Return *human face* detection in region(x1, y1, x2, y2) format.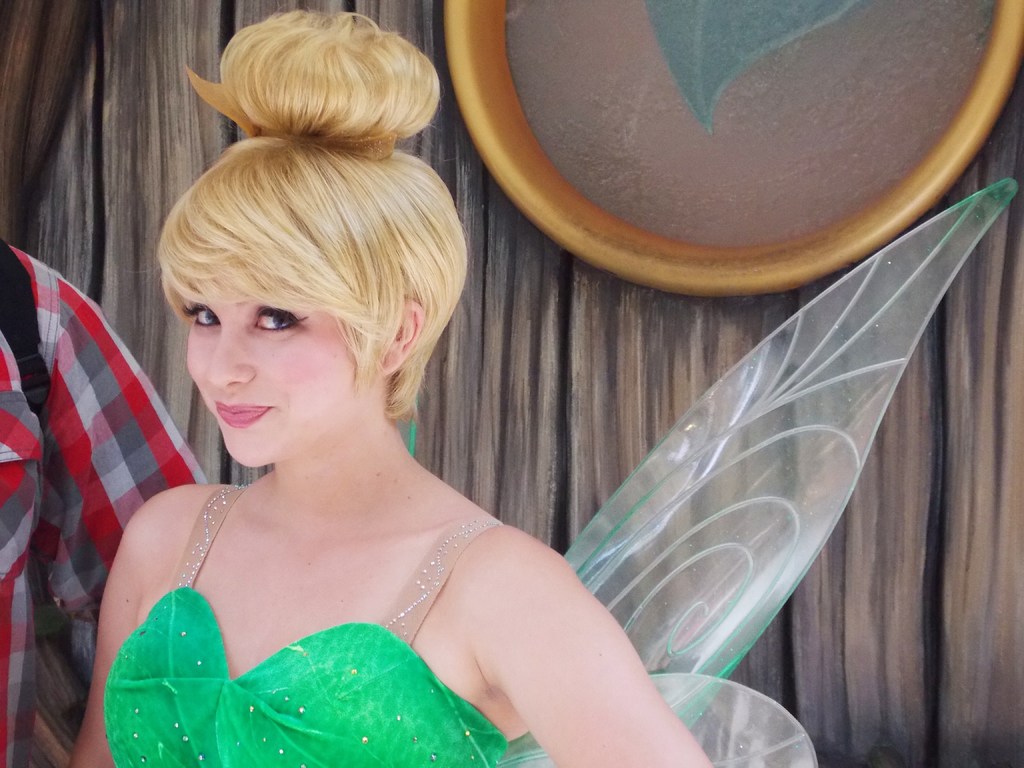
region(180, 273, 348, 464).
